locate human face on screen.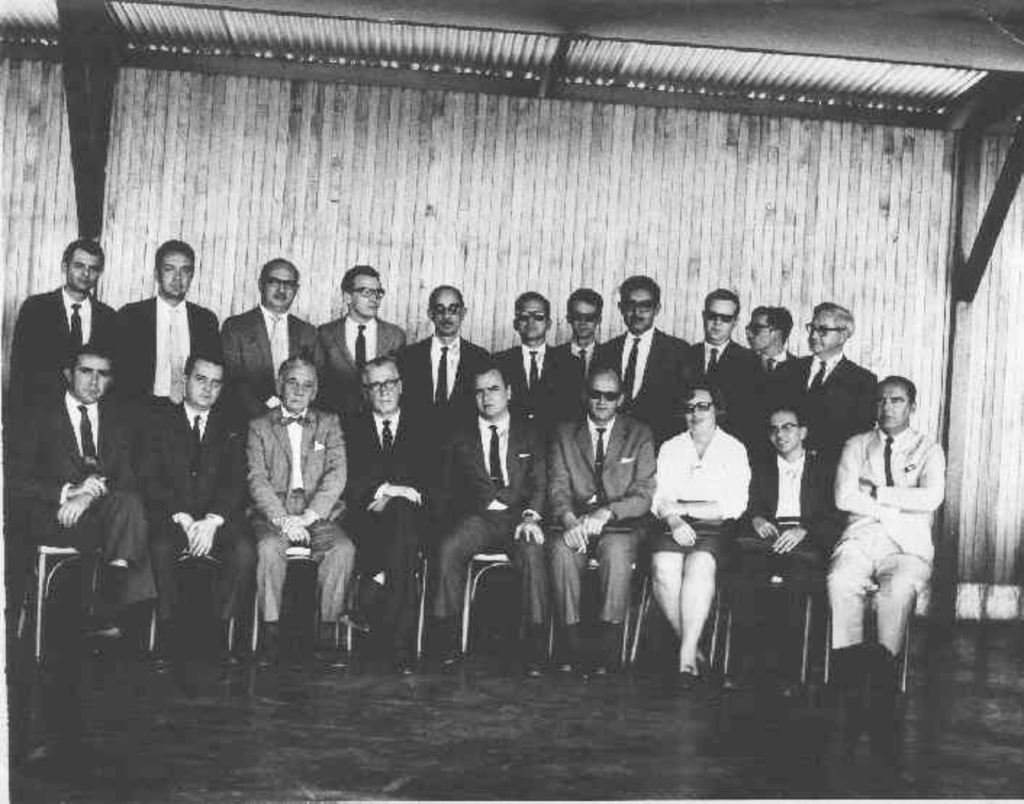
On screen at rect(351, 270, 377, 312).
